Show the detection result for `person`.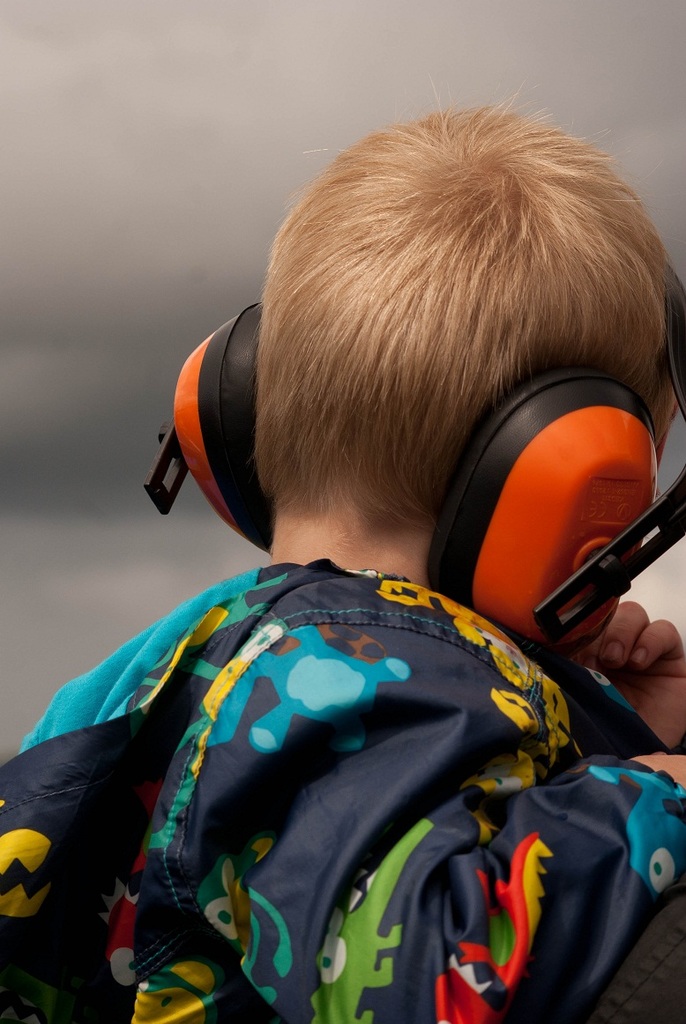
locate(51, 130, 685, 1007).
